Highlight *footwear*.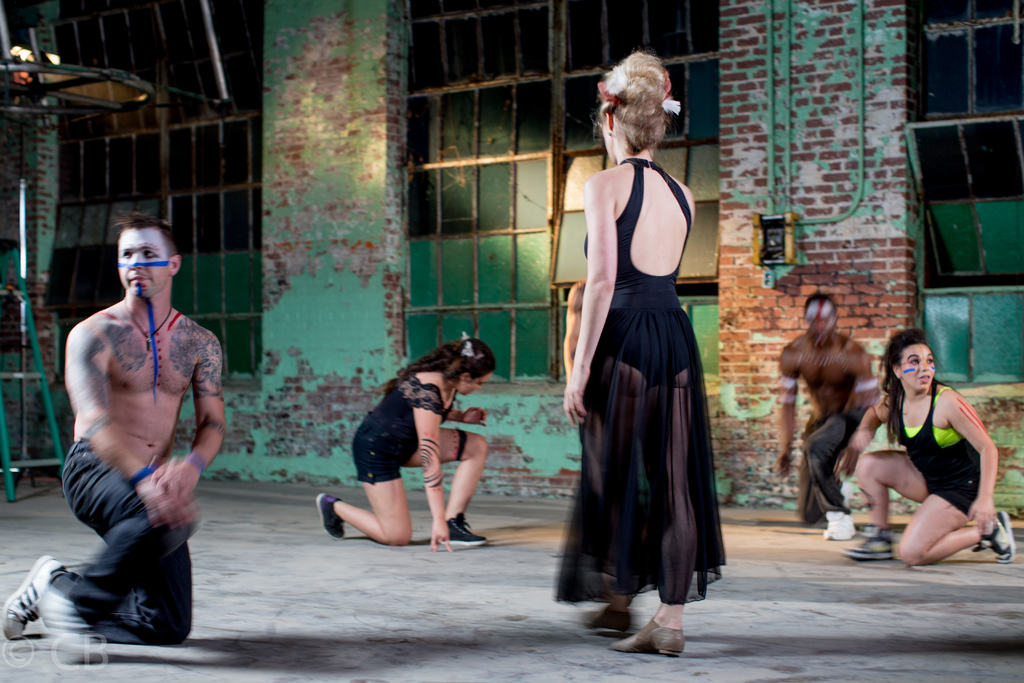
Highlighted region: 429/513/487/550.
